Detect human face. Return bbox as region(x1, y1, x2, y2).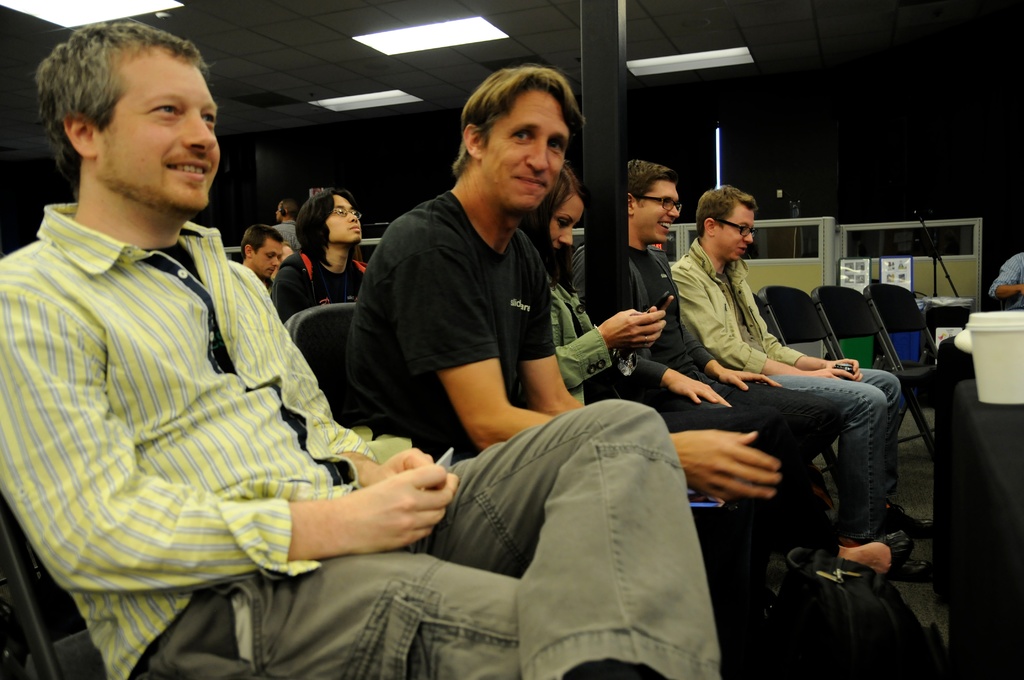
region(554, 194, 584, 252).
